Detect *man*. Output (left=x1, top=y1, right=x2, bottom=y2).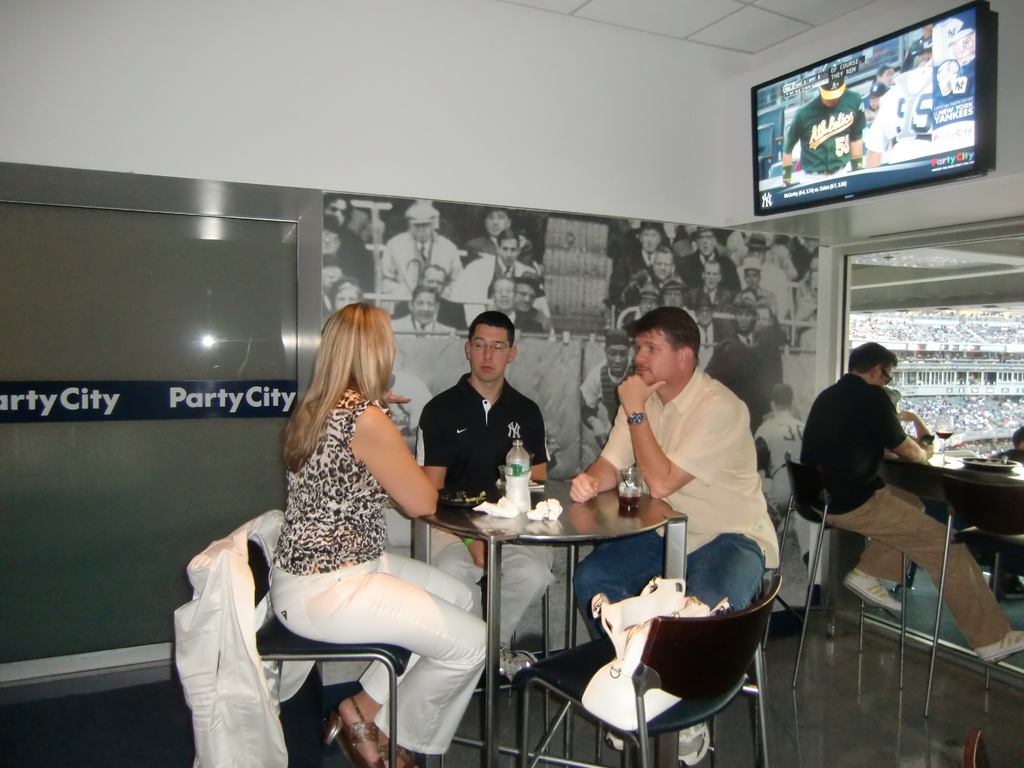
(left=901, top=26, right=934, bottom=72).
